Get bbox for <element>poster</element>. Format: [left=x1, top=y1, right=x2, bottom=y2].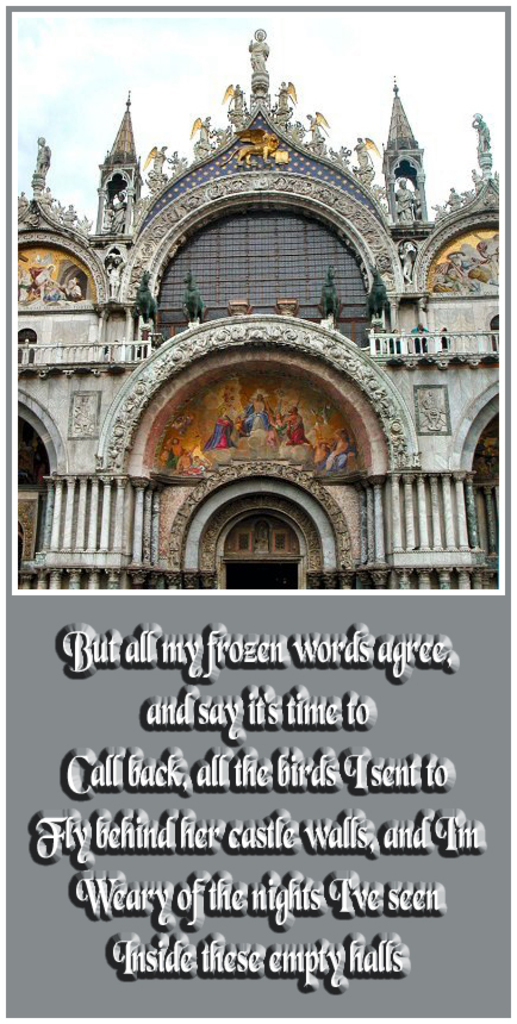
[left=0, top=0, right=516, bottom=1023].
